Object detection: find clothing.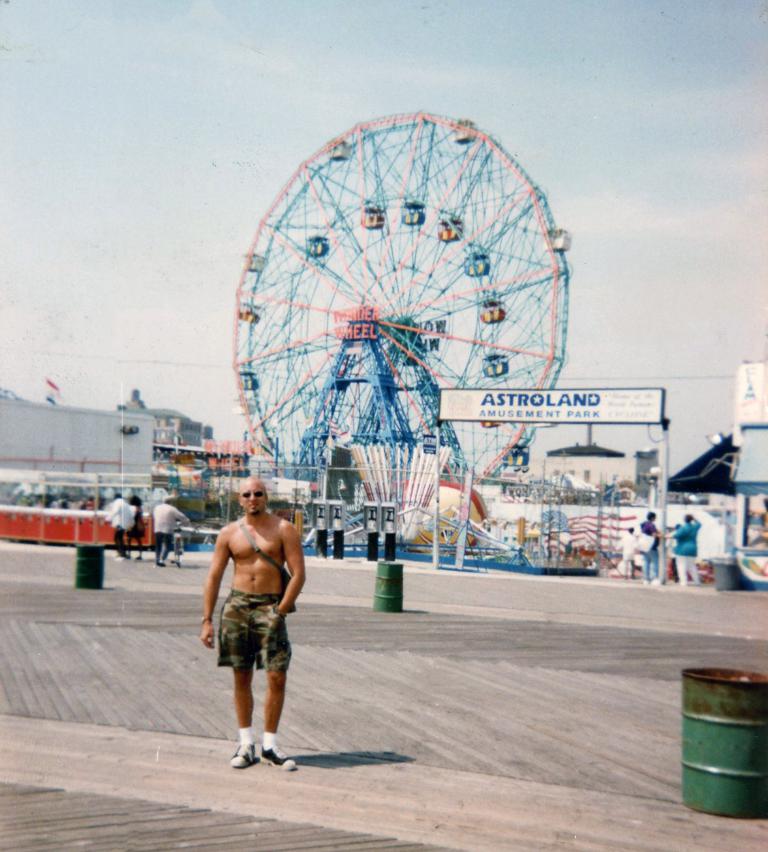
BBox(673, 519, 698, 578).
